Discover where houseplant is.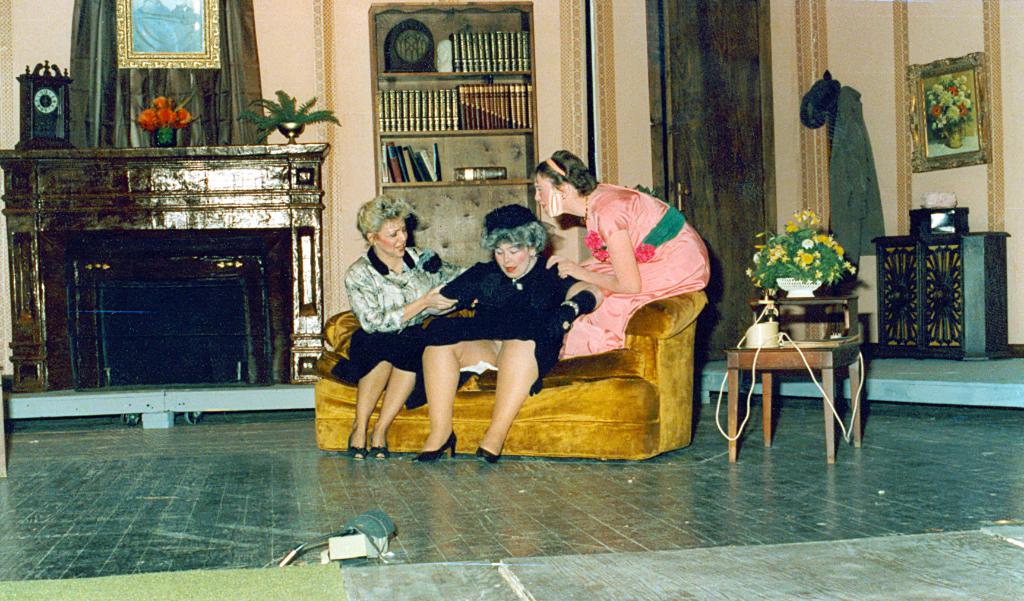
Discovered at 136 91 197 141.
